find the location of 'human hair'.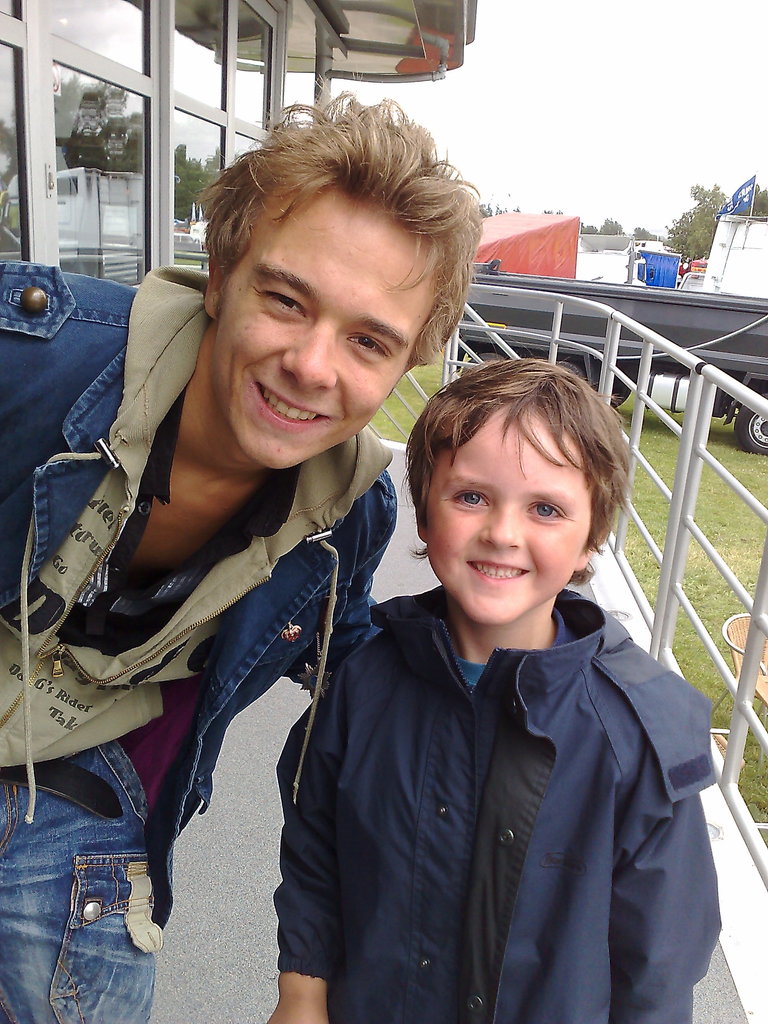
Location: {"left": 191, "top": 80, "right": 486, "bottom": 381}.
